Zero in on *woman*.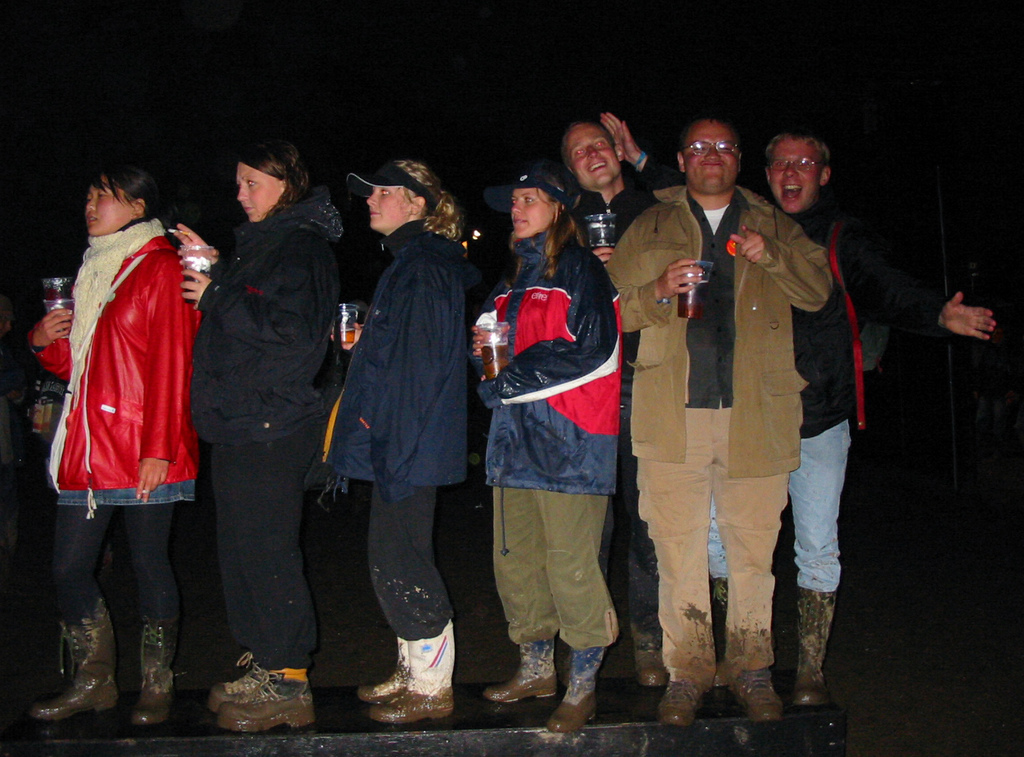
Zeroed in: (29,150,200,732).
